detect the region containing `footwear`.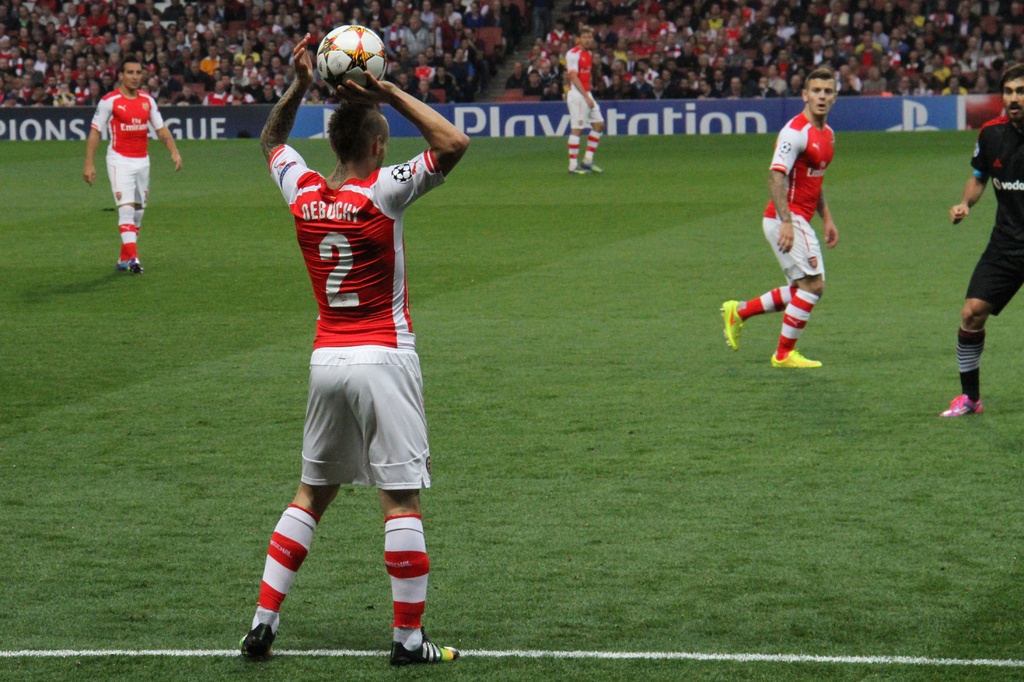
l=582, t=160, r=598, b=173.
